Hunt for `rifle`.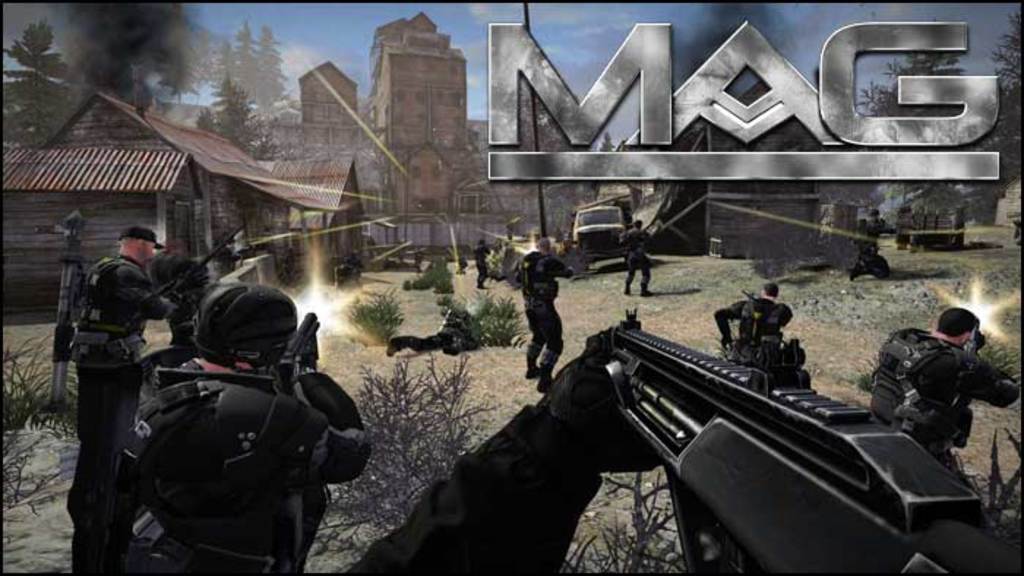
Hunted down at bbox(272, 310, 319, 395).
